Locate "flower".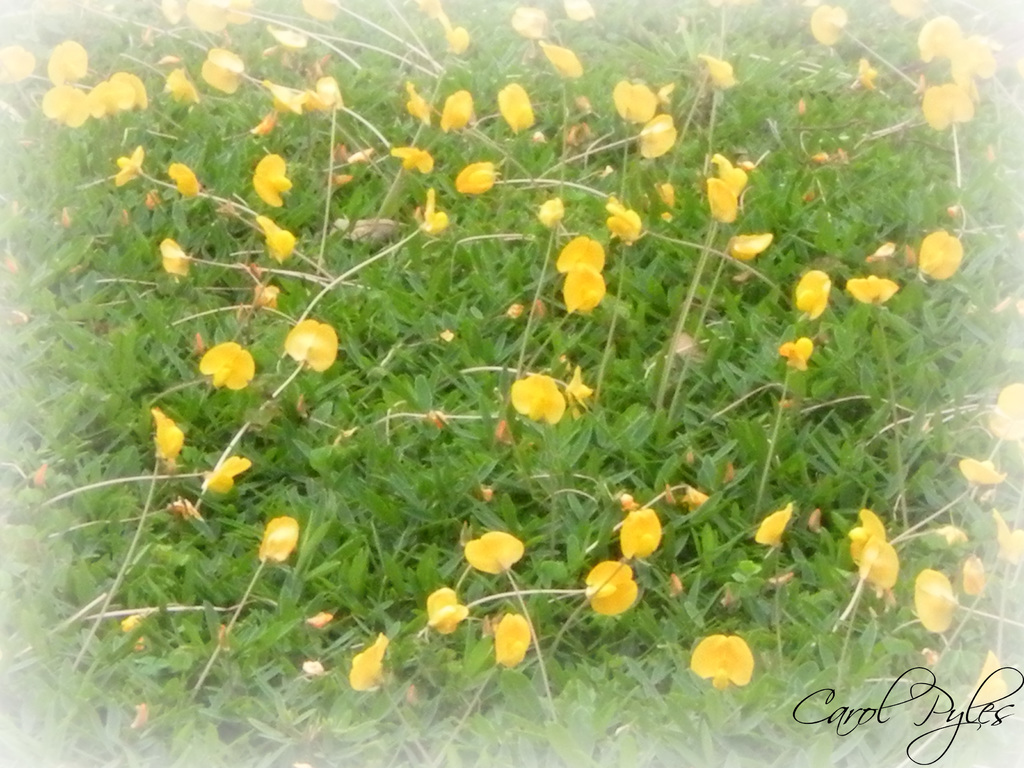
Bounding box: box(584, 559, 636, 618).
